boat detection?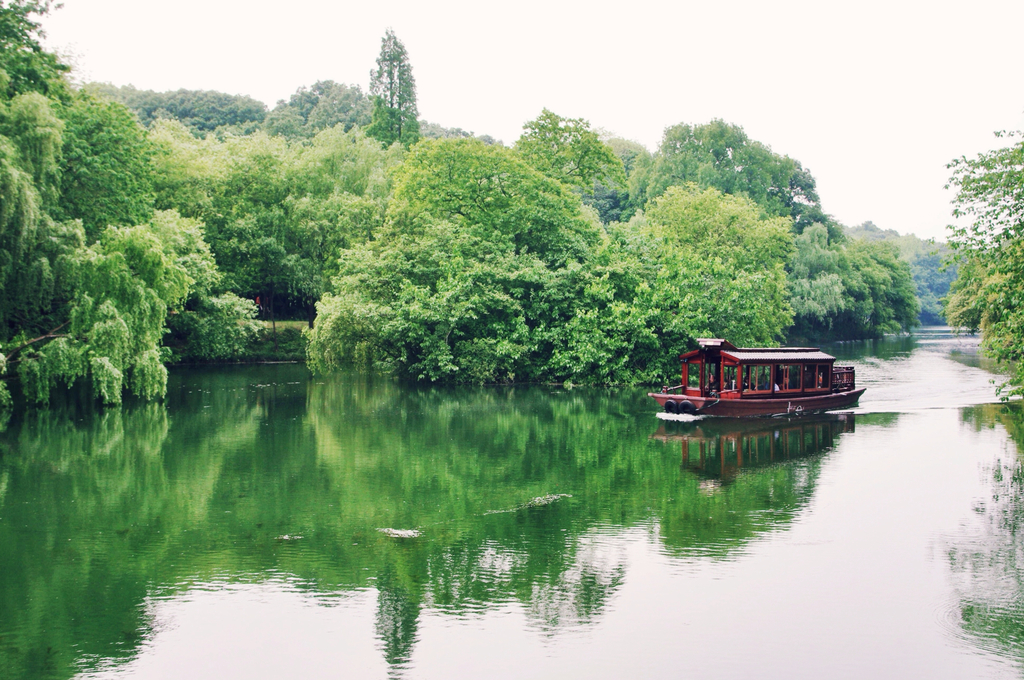
Rect(645, 333, 870, 421)
